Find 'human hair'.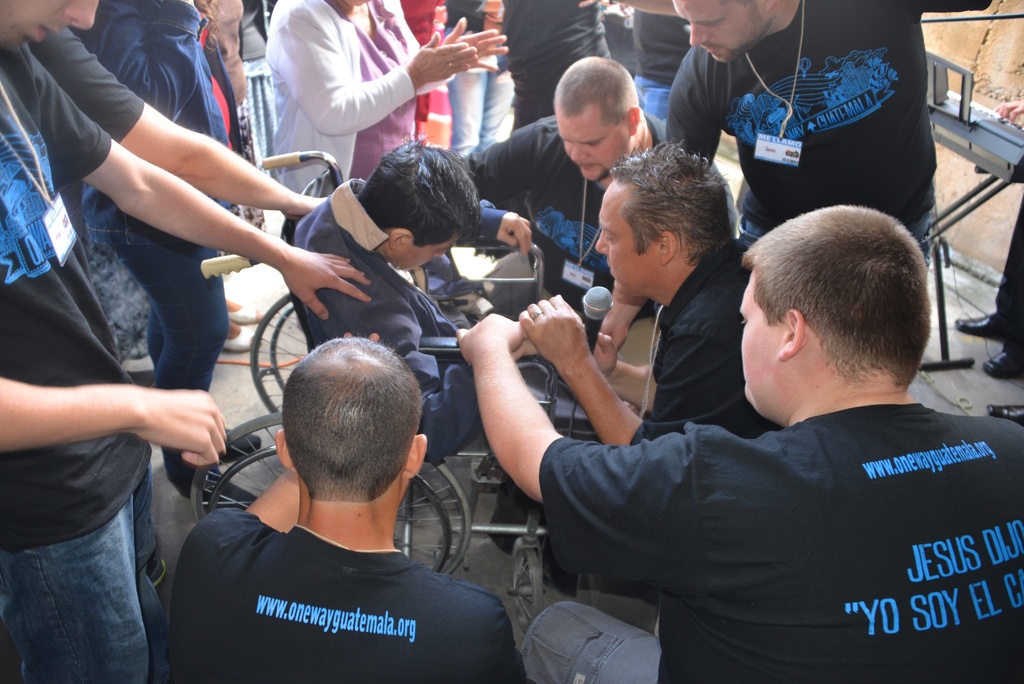
Rect(711, 0, 753, 1).
